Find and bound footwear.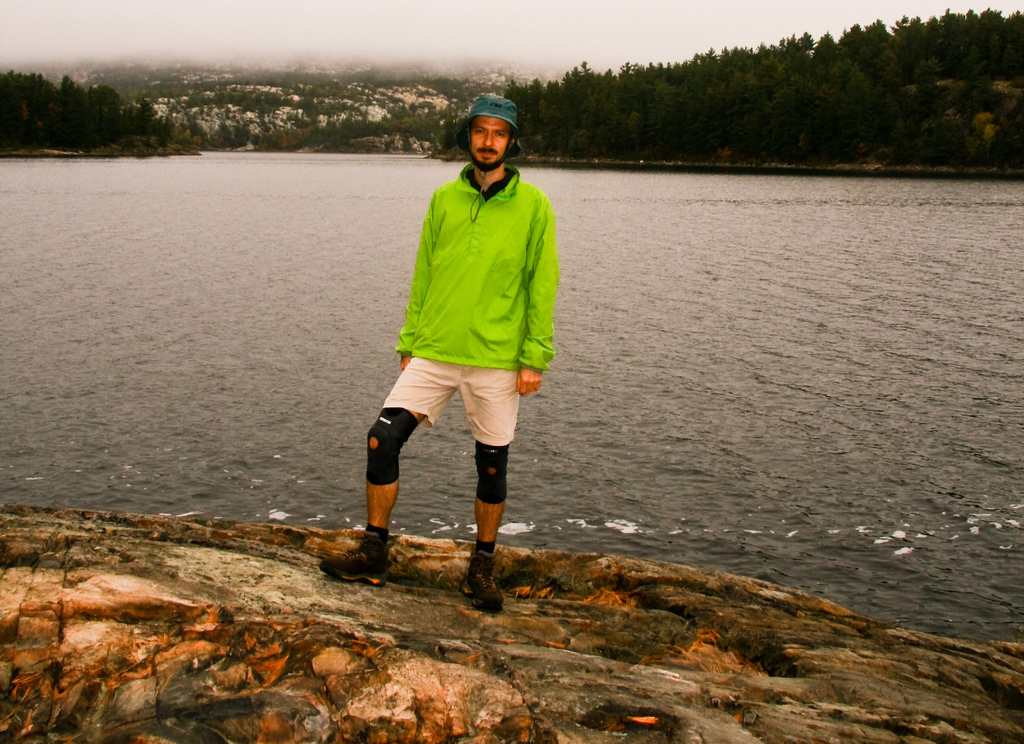
Bound: region(454, 549, 505, 615).
